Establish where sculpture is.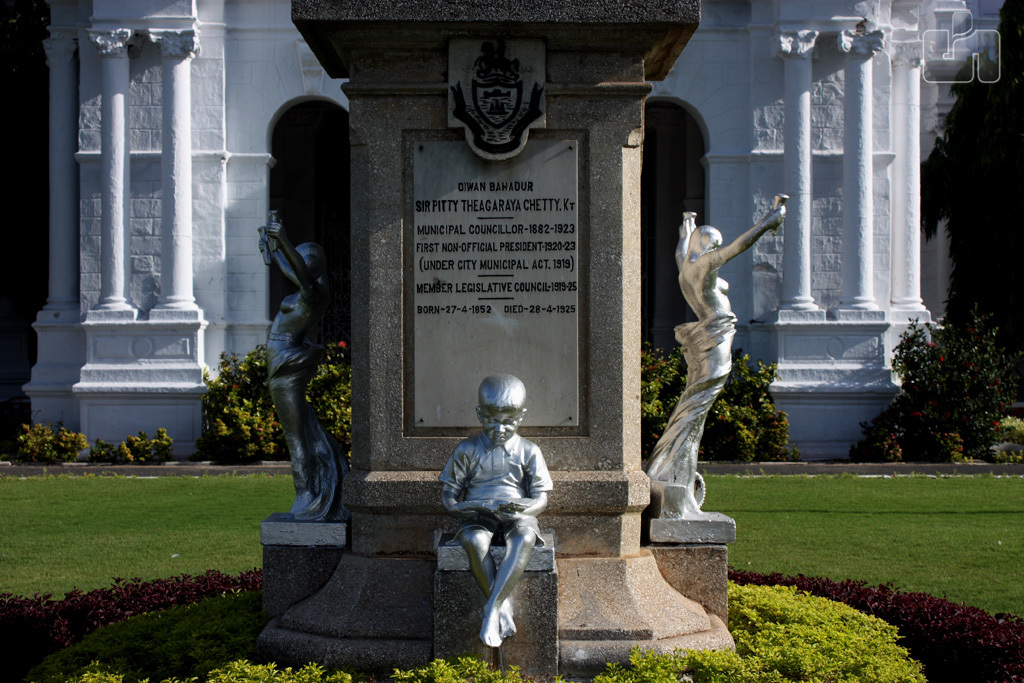
Established at (x1=650, y1=185, x2=789, y2=522).
